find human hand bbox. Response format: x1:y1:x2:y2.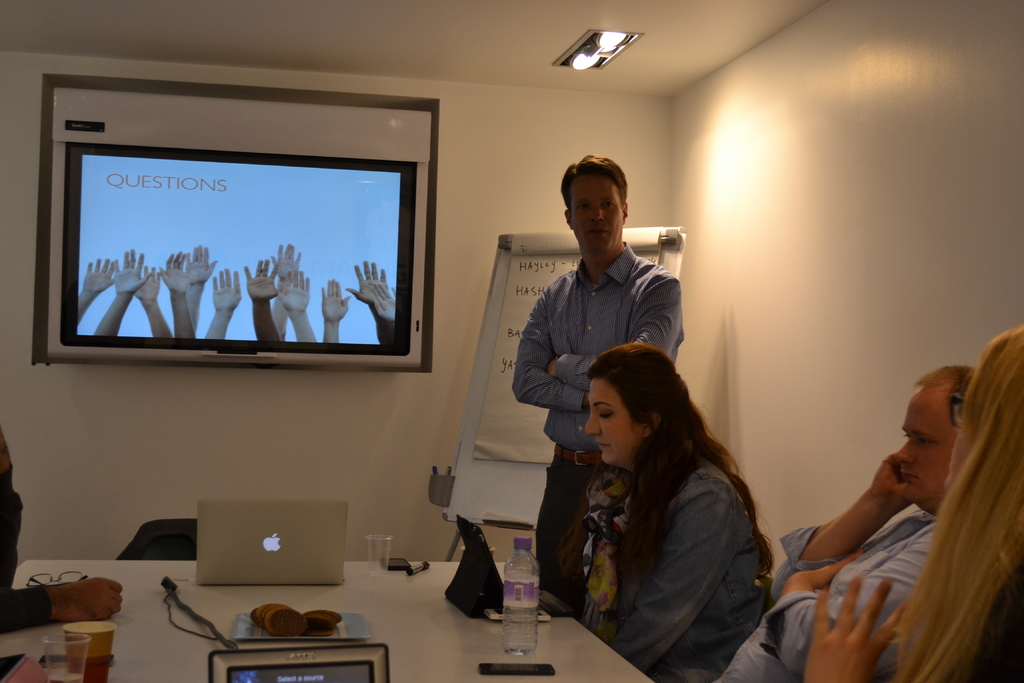
59:575:124:627.
